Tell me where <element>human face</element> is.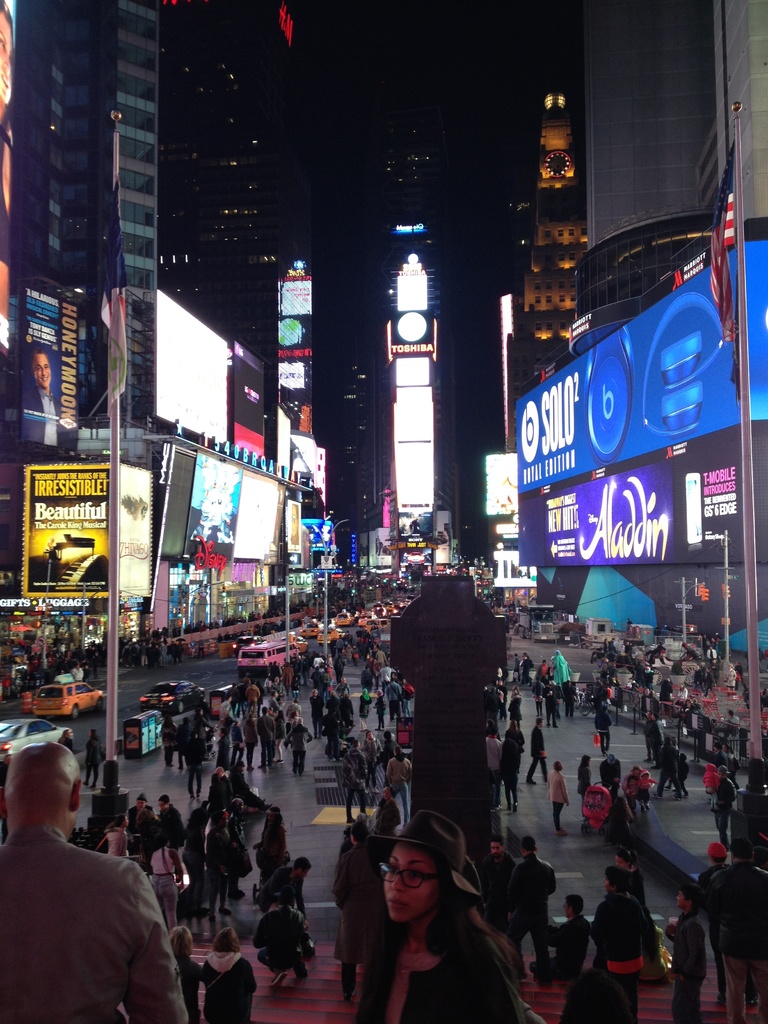
<element>human face</element> is at select_region(158, 801, 165, 810).
